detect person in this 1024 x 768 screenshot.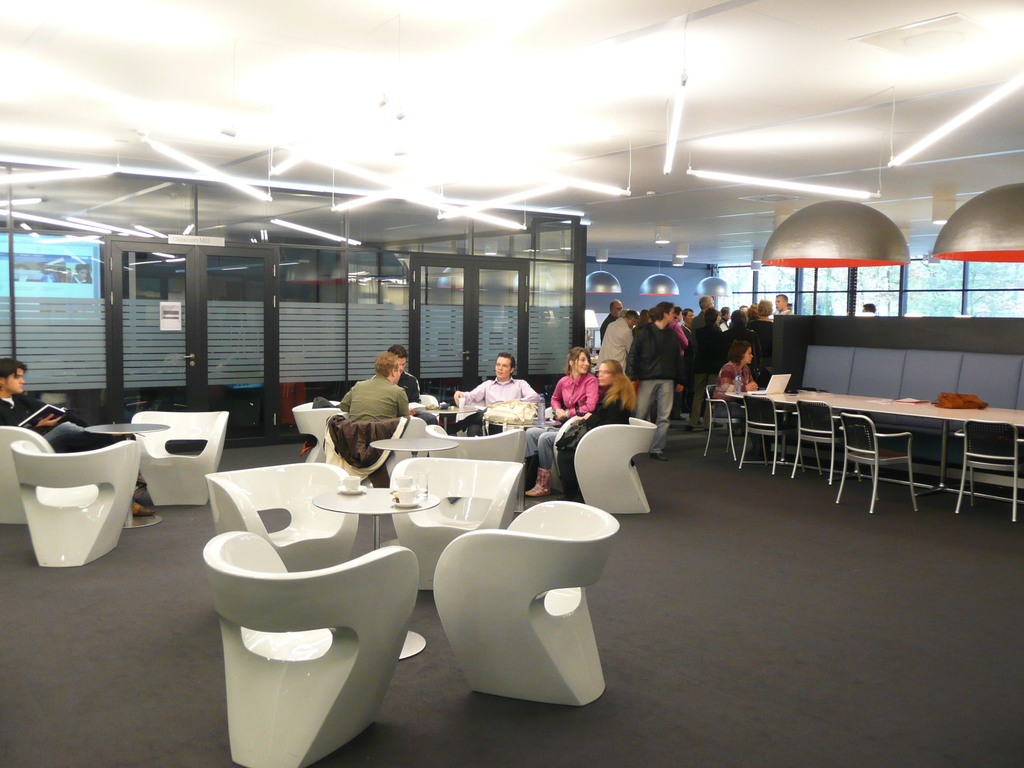
Detection: detection(388, 344, 441, 426).
